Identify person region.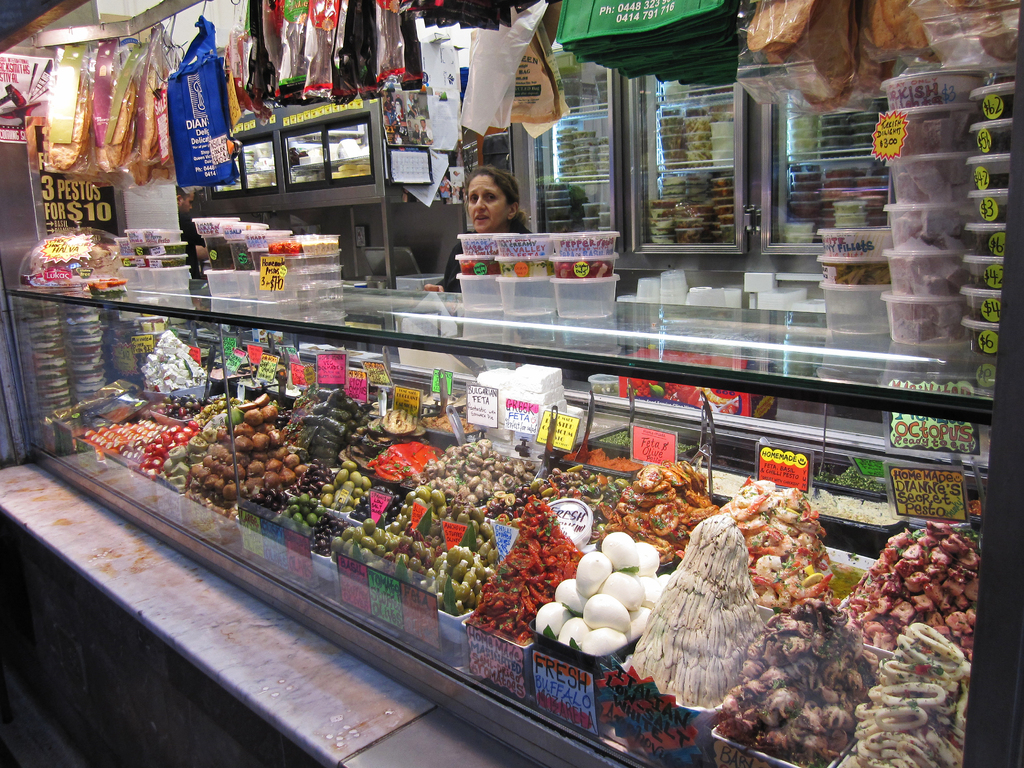
Region: Rect(437, 150, 538, 269).
